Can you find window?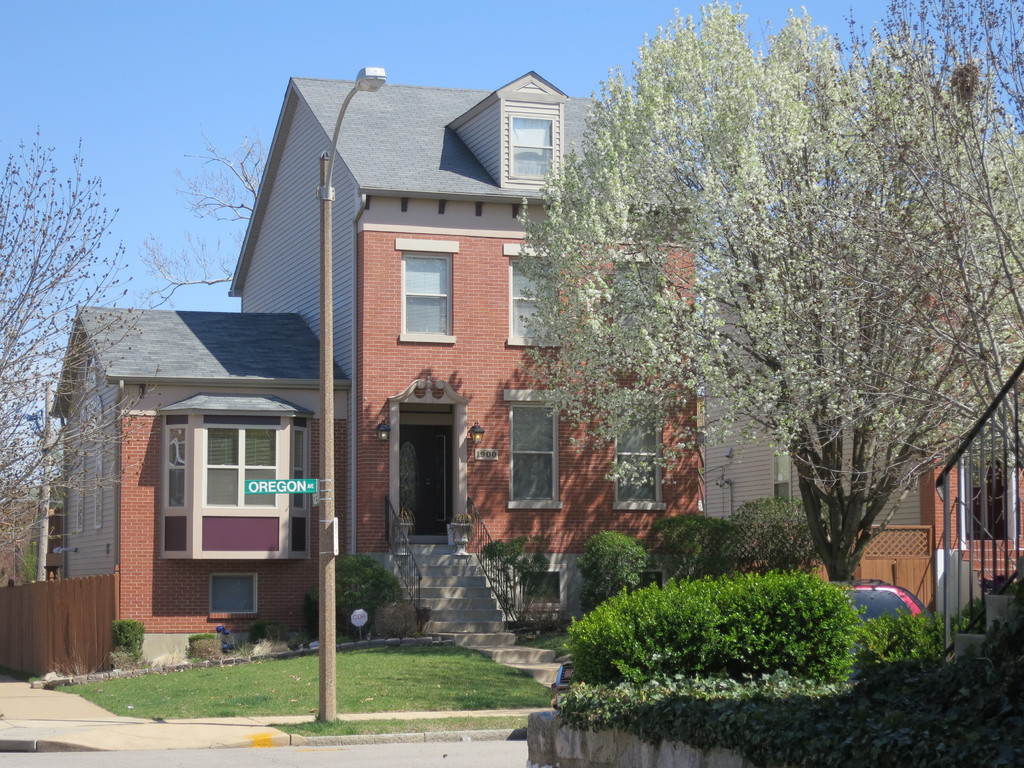
Yes, bounding box: (x1=503, y1=105, x2=557, y2=196).
